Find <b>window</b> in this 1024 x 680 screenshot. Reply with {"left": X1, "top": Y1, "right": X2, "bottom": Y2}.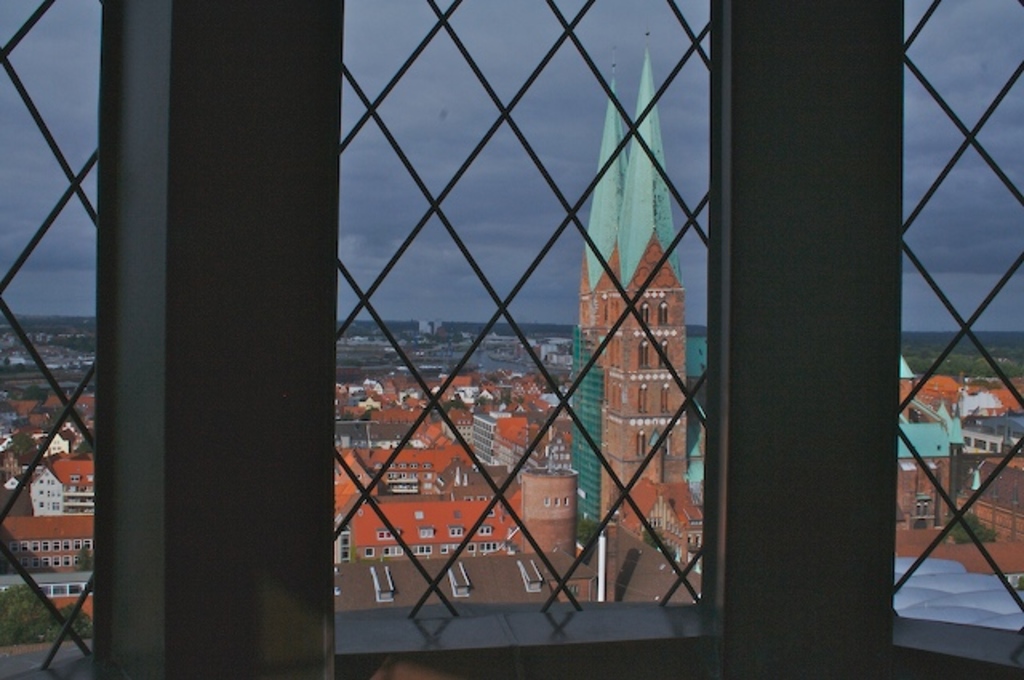
{"left": 0, "top": 0, "right": 1022, "bottom": 678}.
